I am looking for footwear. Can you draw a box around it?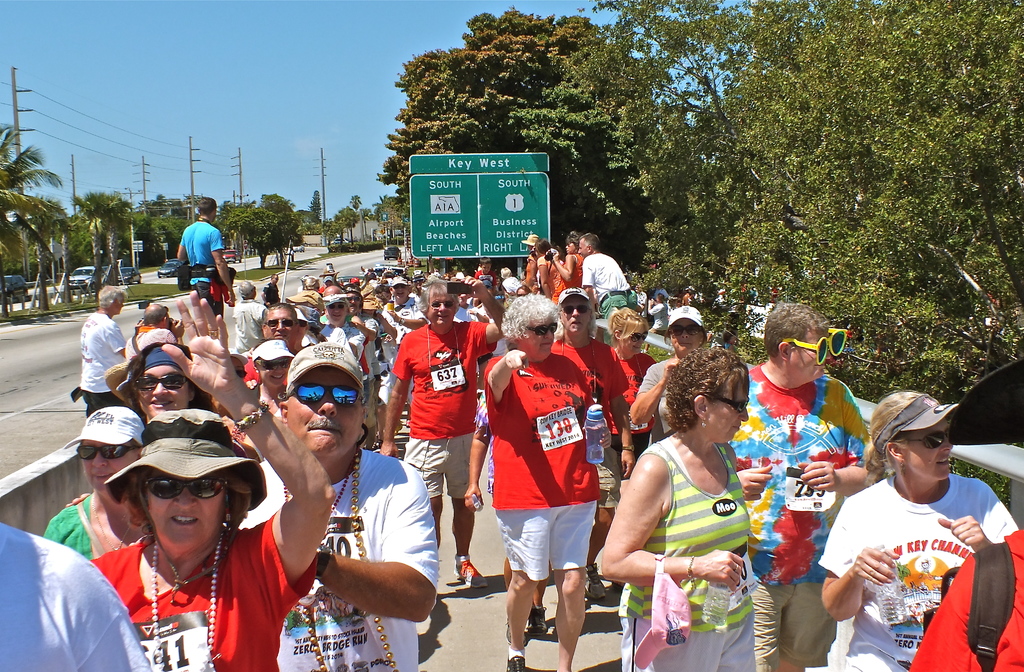
Sure, the bounding box is <region>581, 562, 610, 602</region>.
